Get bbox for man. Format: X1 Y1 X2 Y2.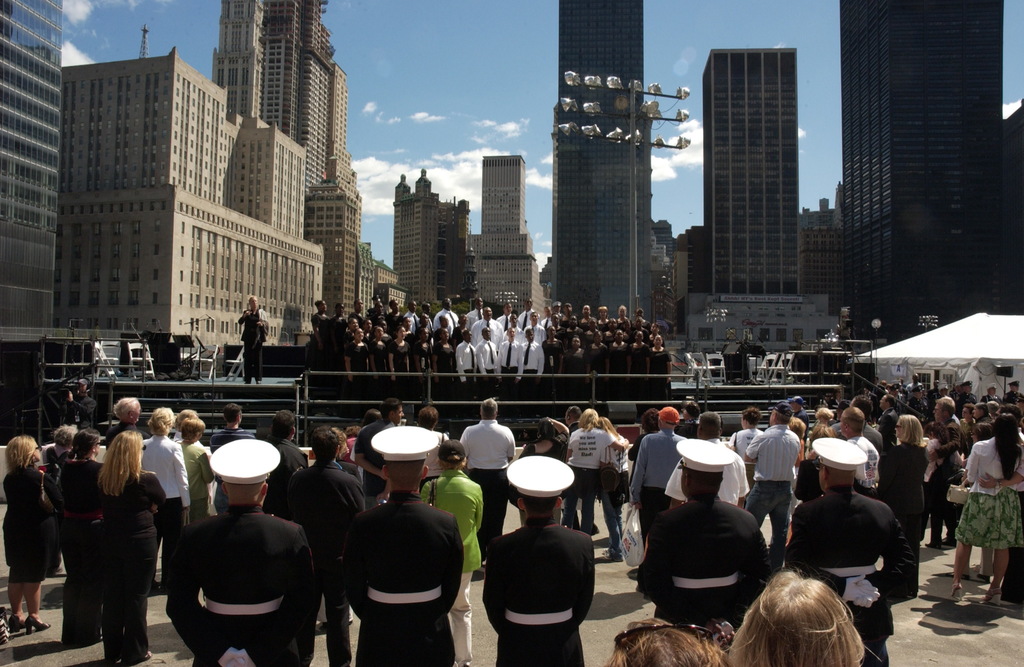
623 403 688 580.
